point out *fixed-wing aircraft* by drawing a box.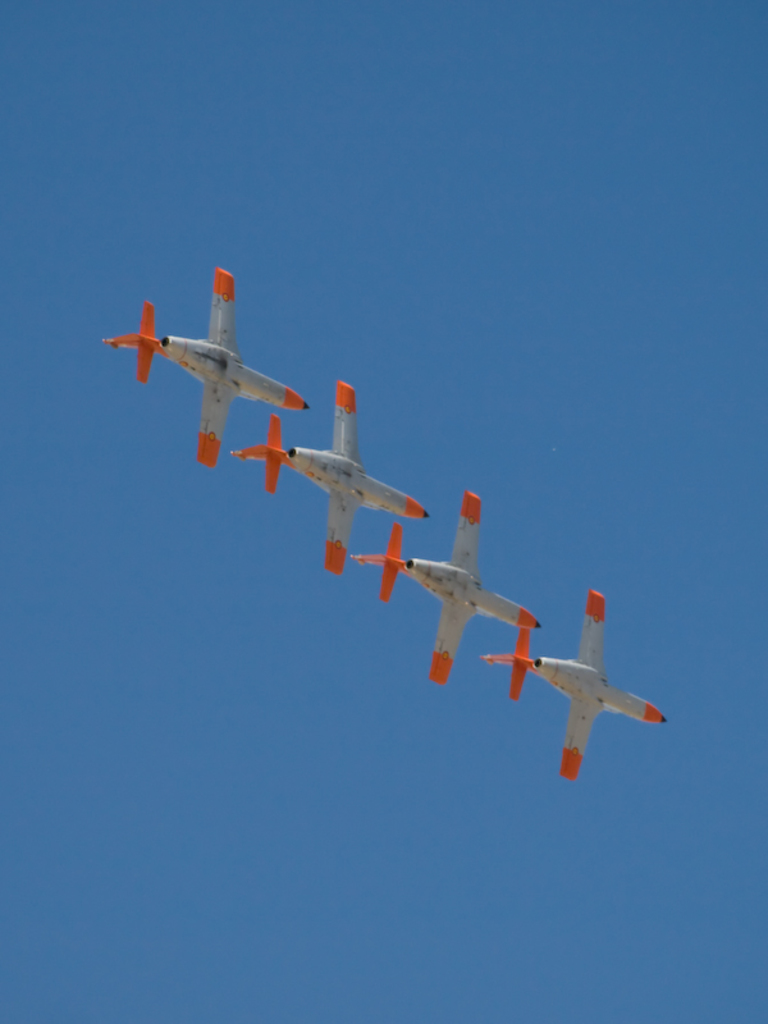
bbox(357, 490, 541, 690).
